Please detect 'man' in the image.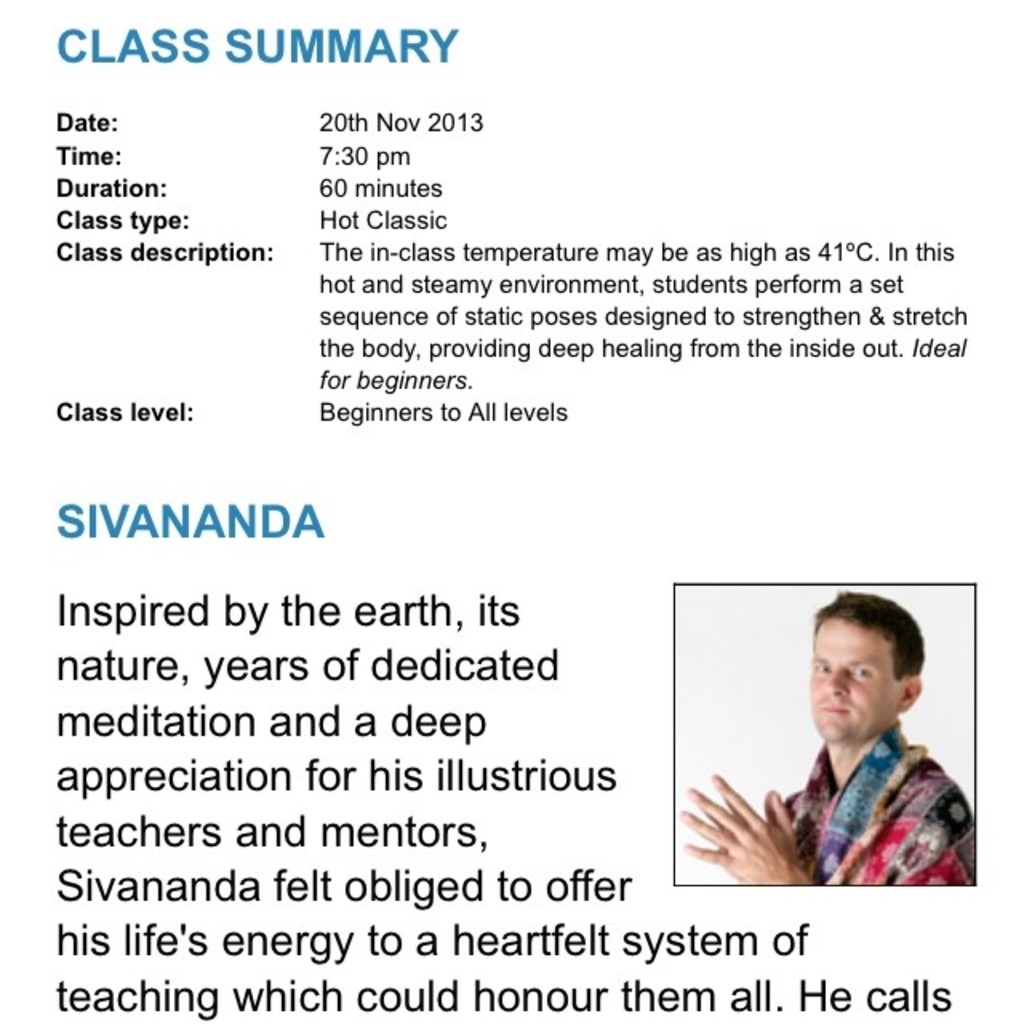
locate(707, 605, 1002, 918).
